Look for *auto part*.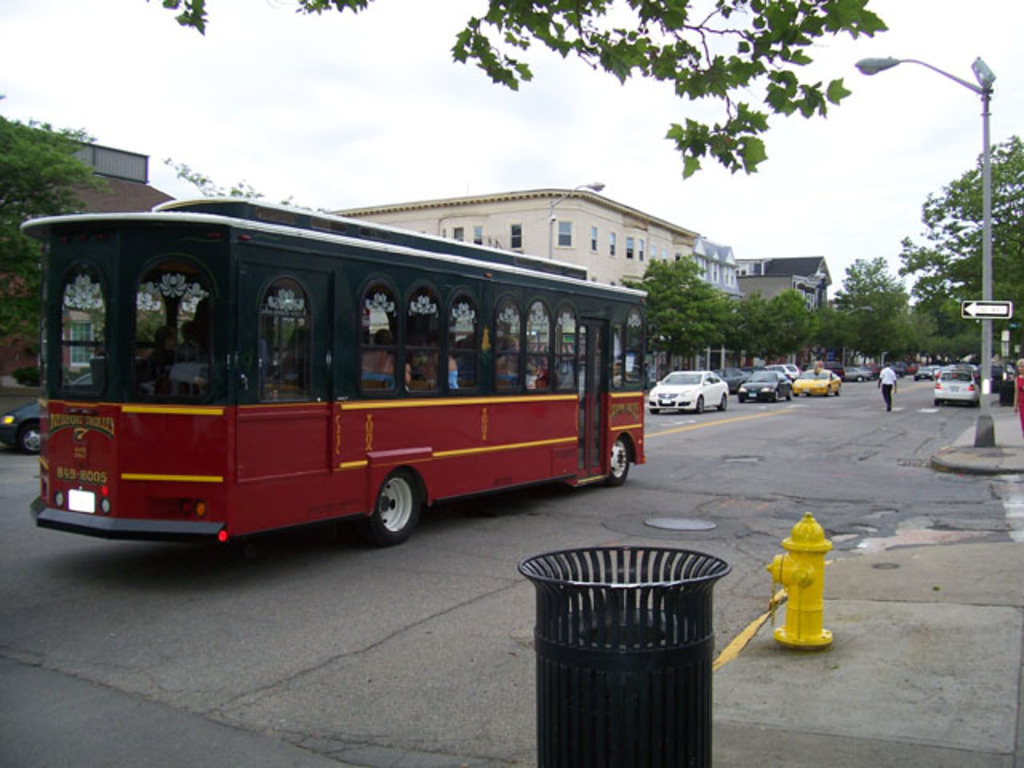
Found: {"x1": 976, "y1": 384, "x2": 978, "y2": 386}.
